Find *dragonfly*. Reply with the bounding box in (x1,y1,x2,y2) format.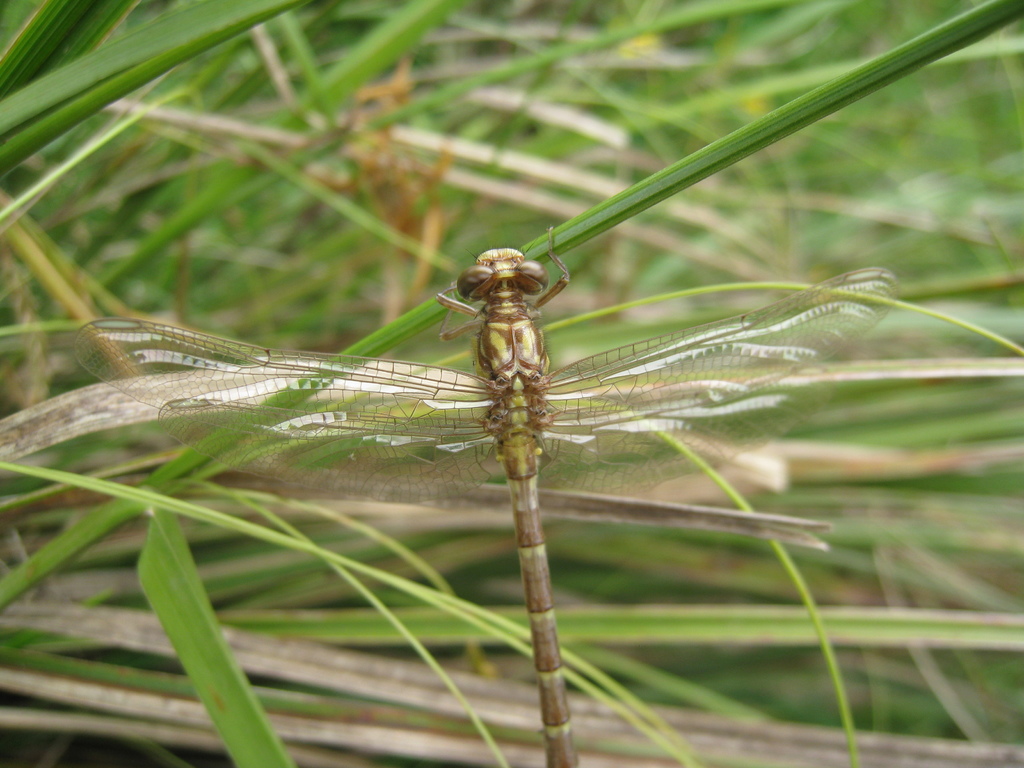
(70,223,903,766).
